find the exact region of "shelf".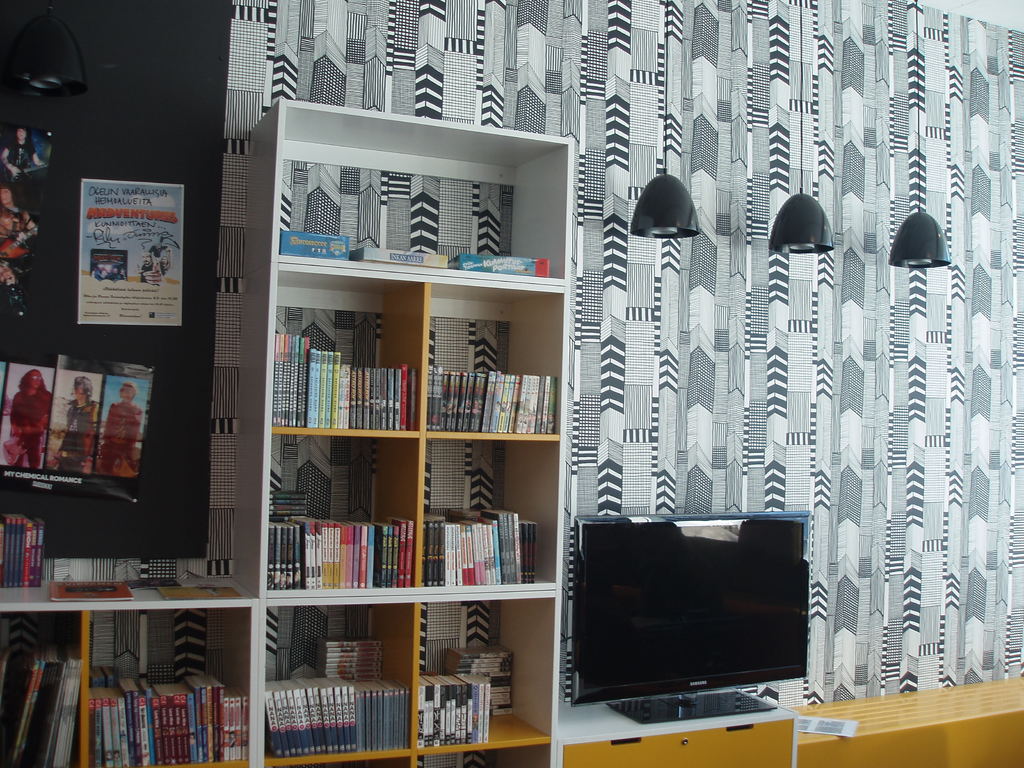
Exact region: select_region(236, 84, 582, 719).
